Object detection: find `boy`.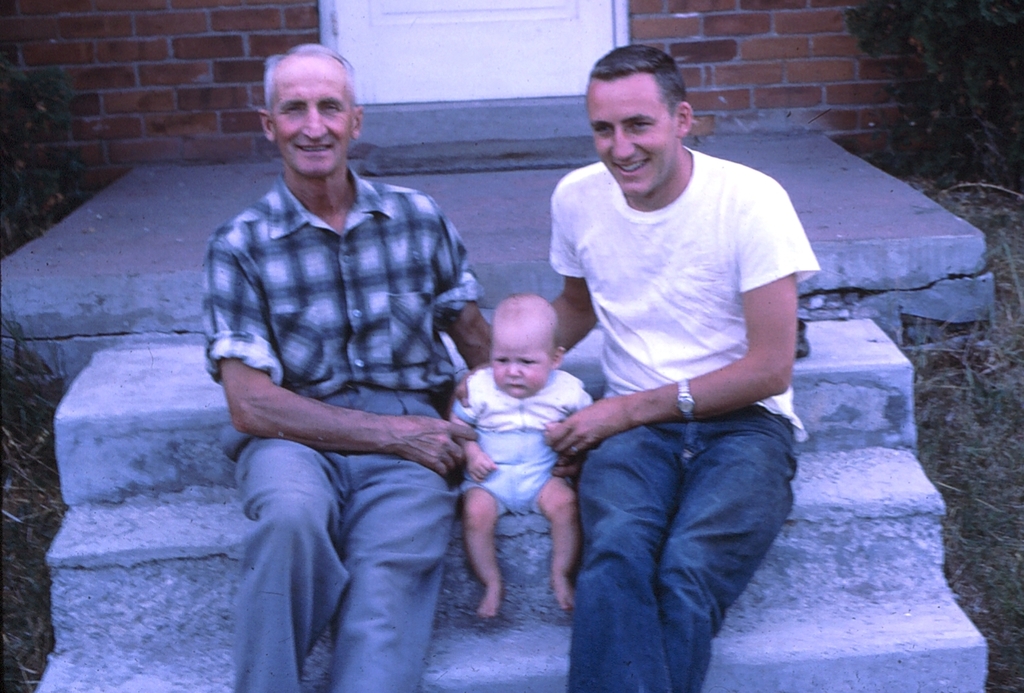
detection(436, 297, 593, 618).
